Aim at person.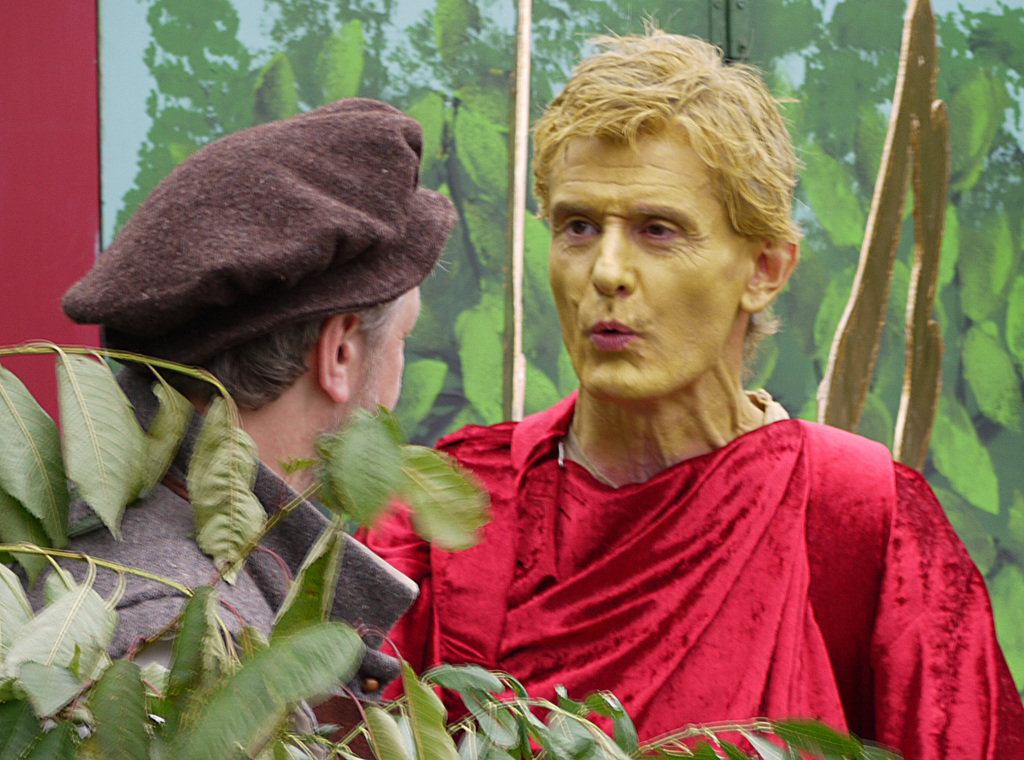
Aimed at 38/117/500/759.
